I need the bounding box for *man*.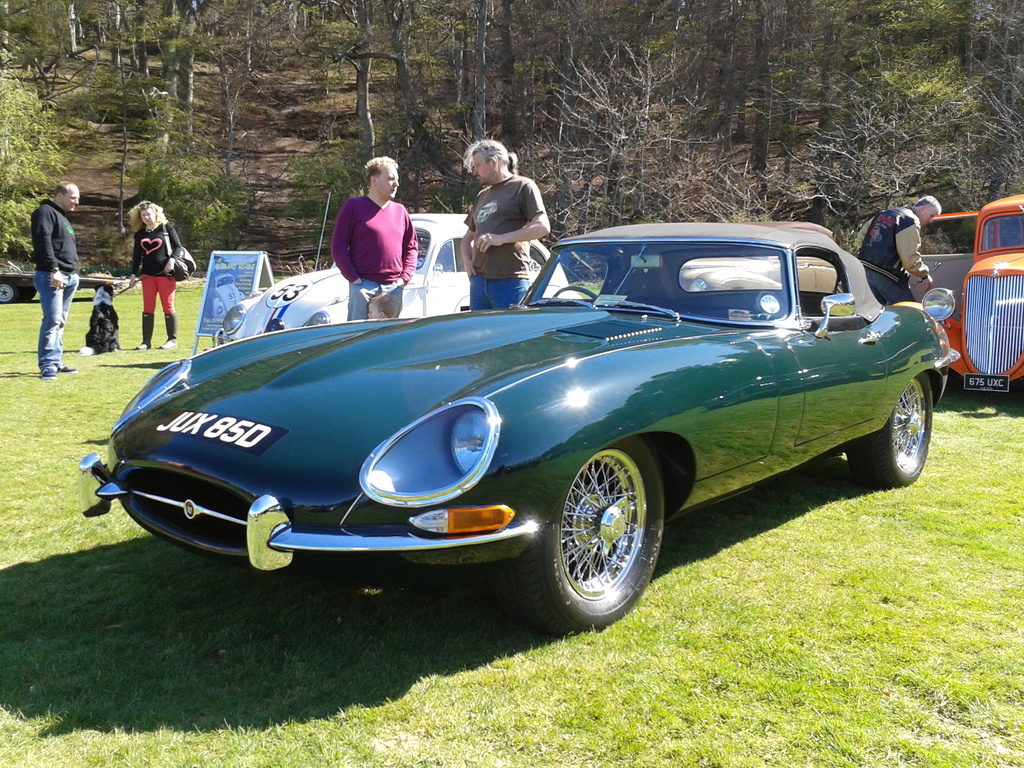
Here it is: {"left": 849, "top": 187, "right": 938, "bottom": 283}.
